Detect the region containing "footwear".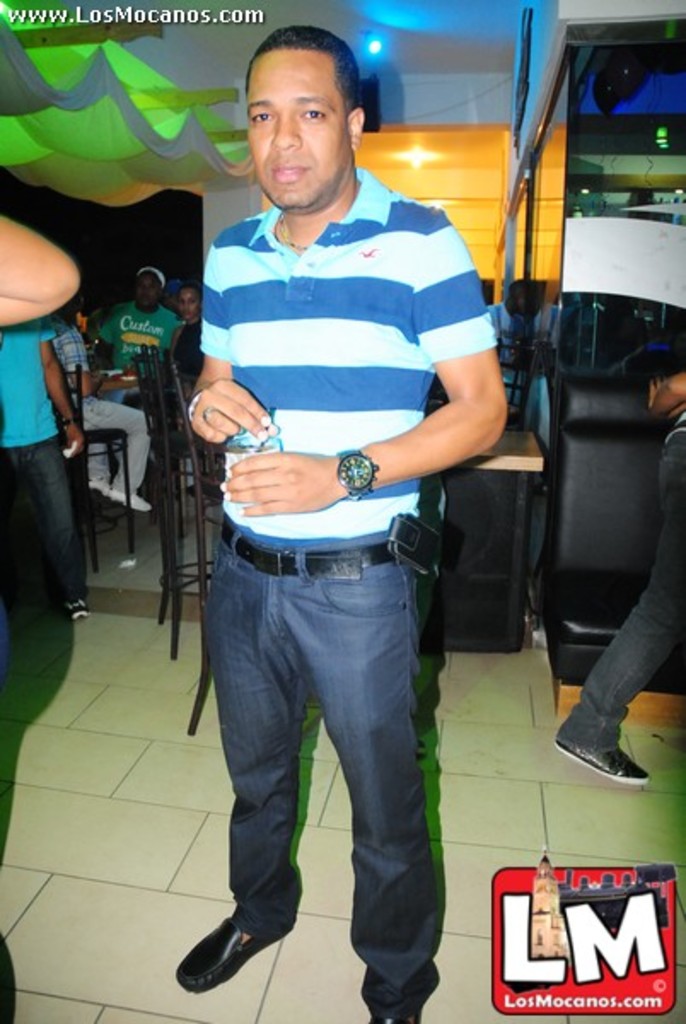
(left=560, top=741, right=647, bottom=792).
